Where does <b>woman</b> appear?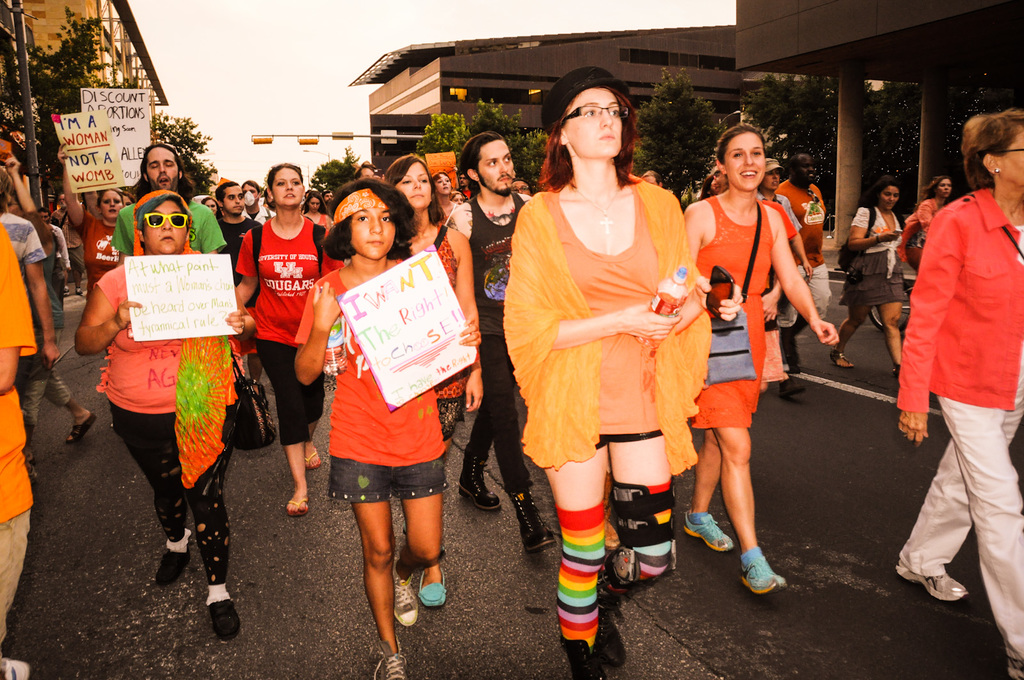
Appears at (x1=2, y1=151, x2=96, y2=484).
